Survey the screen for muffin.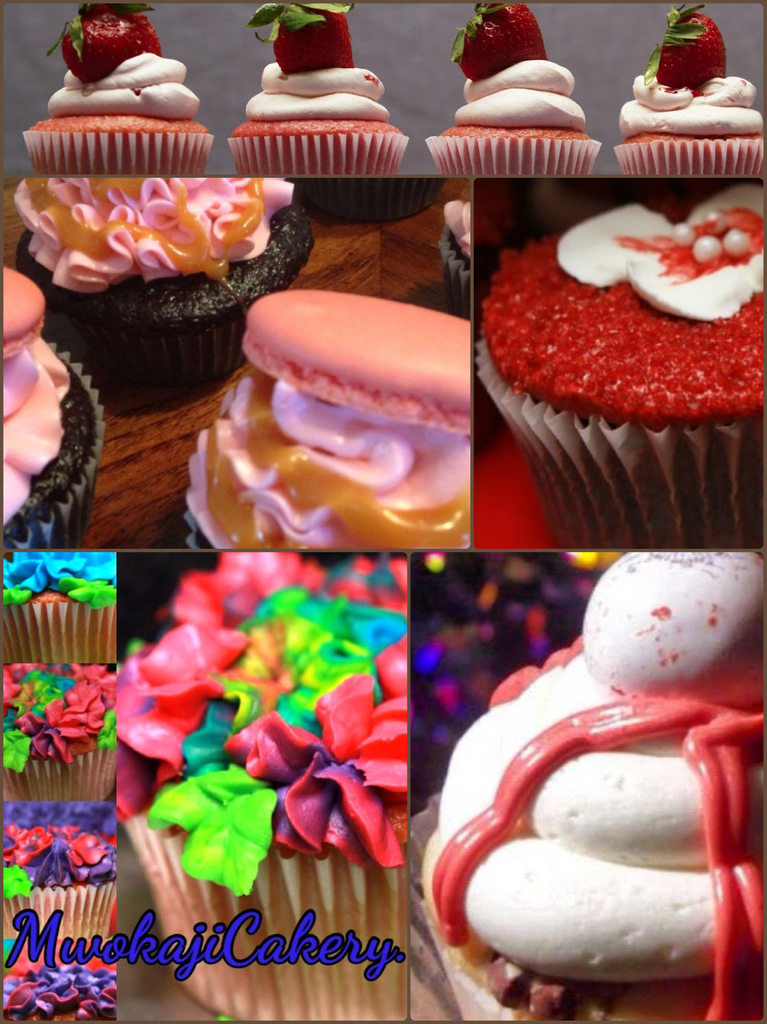
Survey found: (left=425, top=0, right=599, bottom=179).
